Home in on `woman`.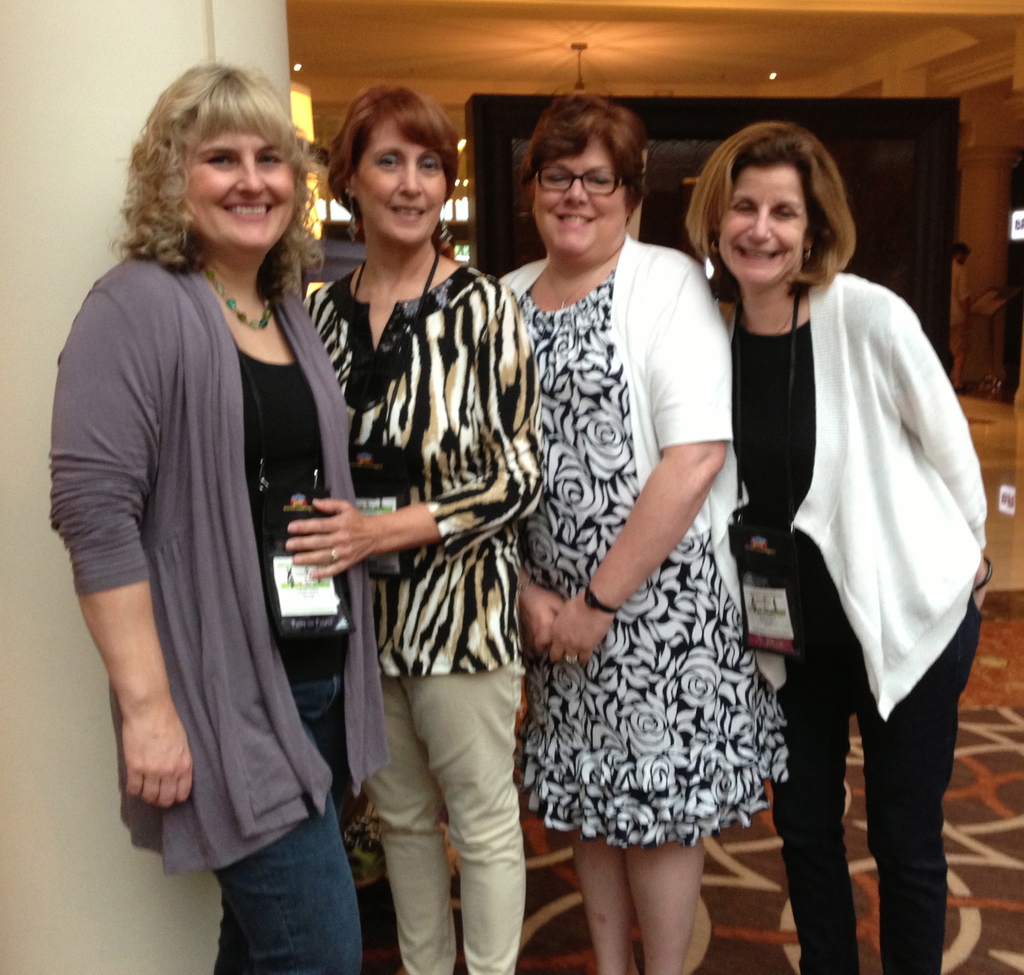
Homed in at crop(45, 63, 395, 974).
